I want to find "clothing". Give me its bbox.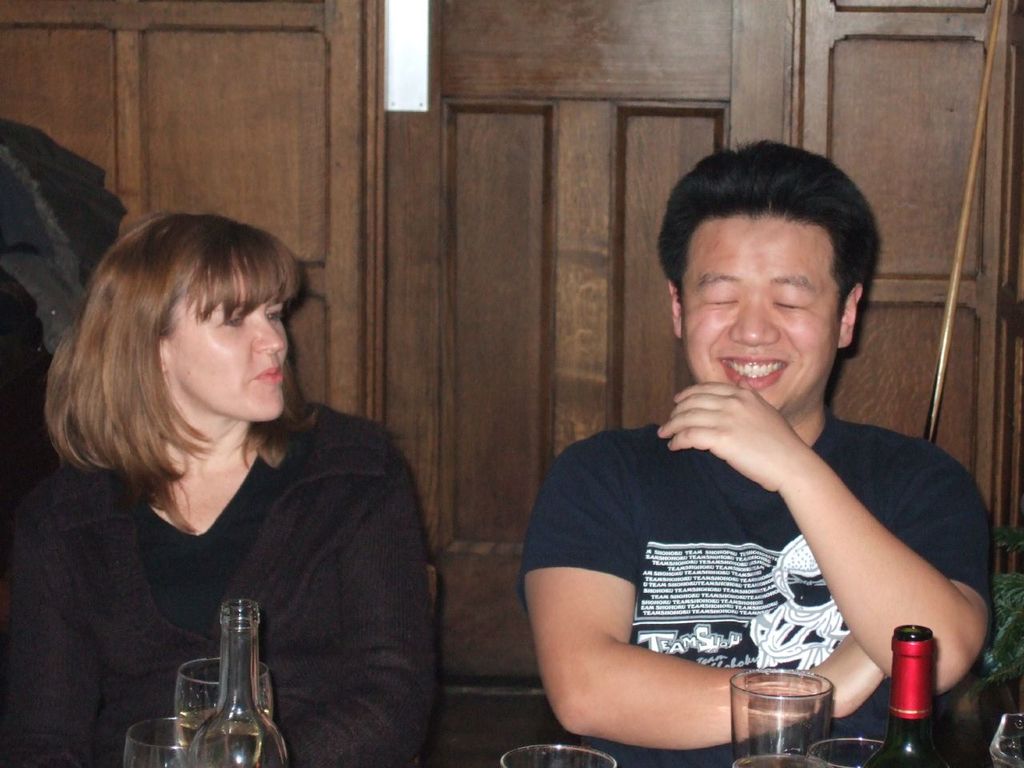
crop(0, 449, 429, 767).
